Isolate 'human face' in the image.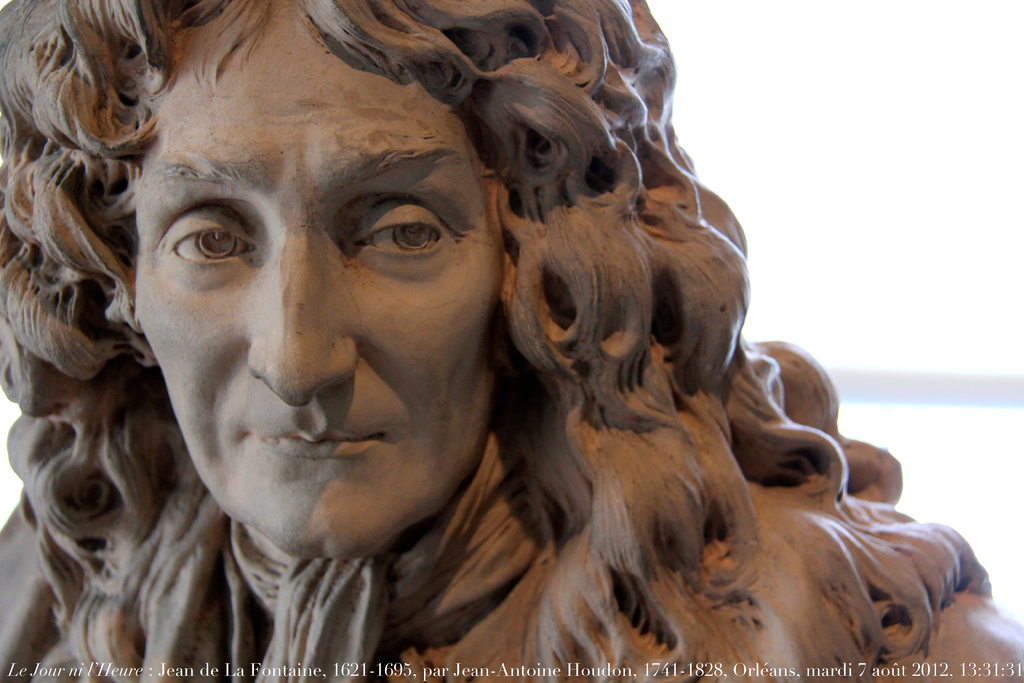
Isolated region: (x1=93, y1=36, x2=494, y2=599).
